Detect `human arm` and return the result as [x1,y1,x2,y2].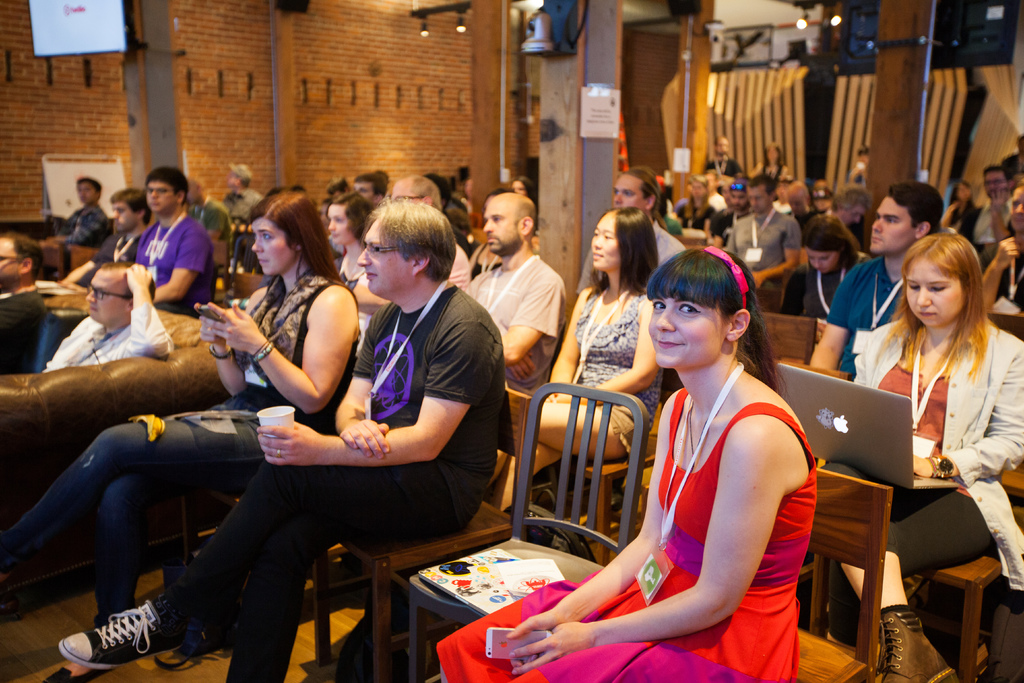
[546,295,580,402].
